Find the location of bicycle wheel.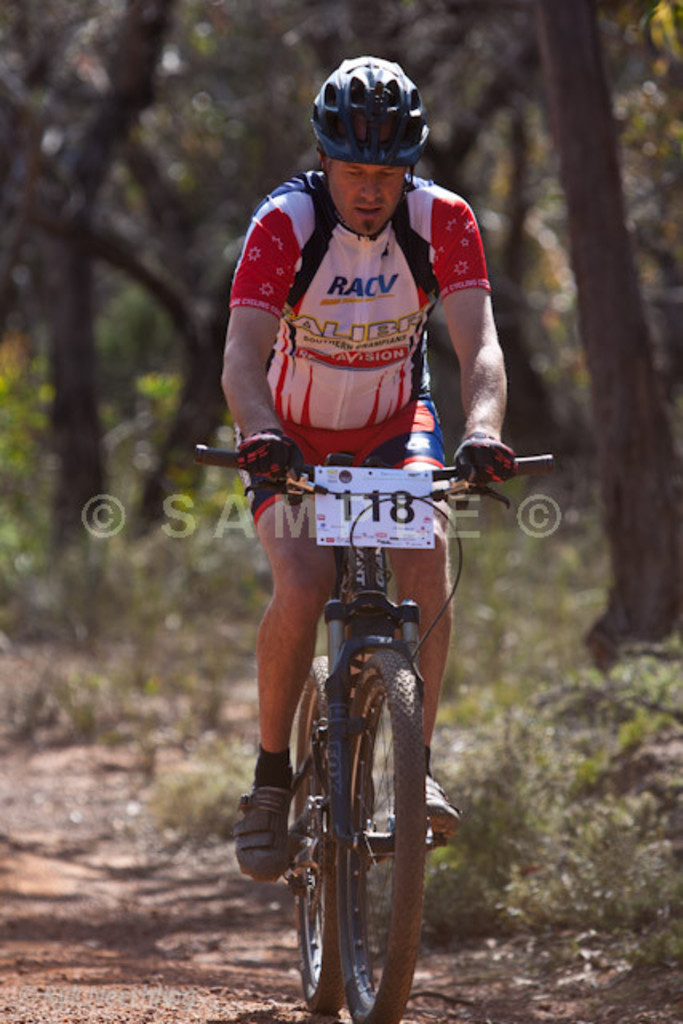
Location: [280,650,344,1006].
